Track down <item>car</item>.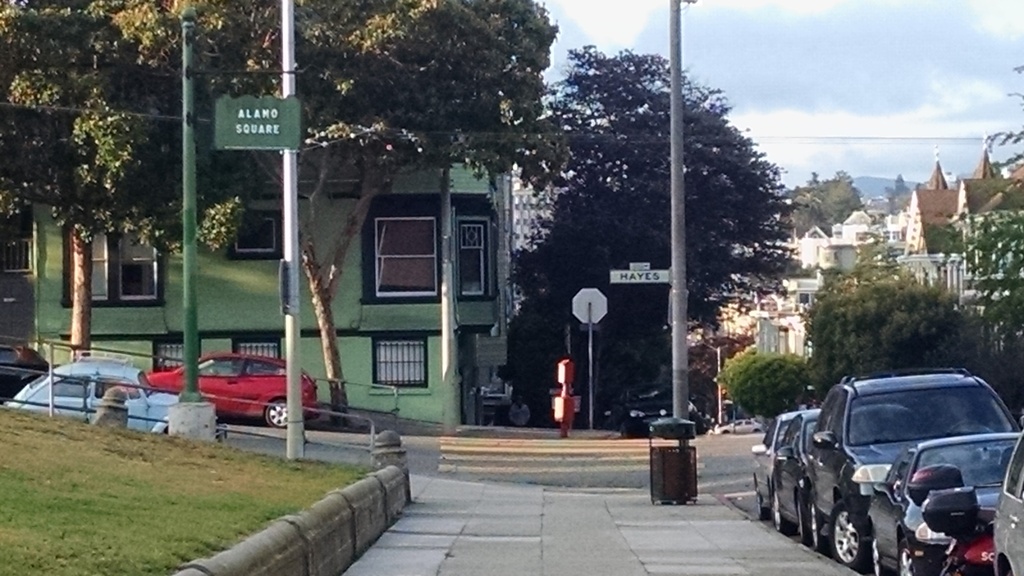
Tracked to (714, 419, 763, 435).
